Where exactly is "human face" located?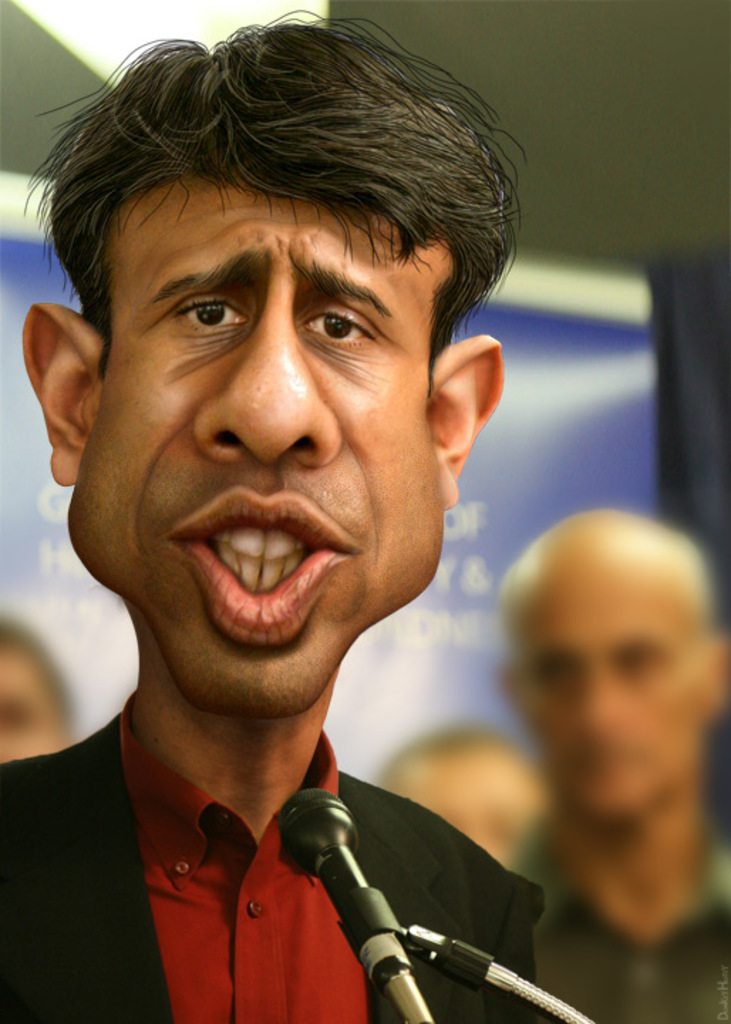
Its bounding box is [left=513, top=560, right=704, bottom=809].
